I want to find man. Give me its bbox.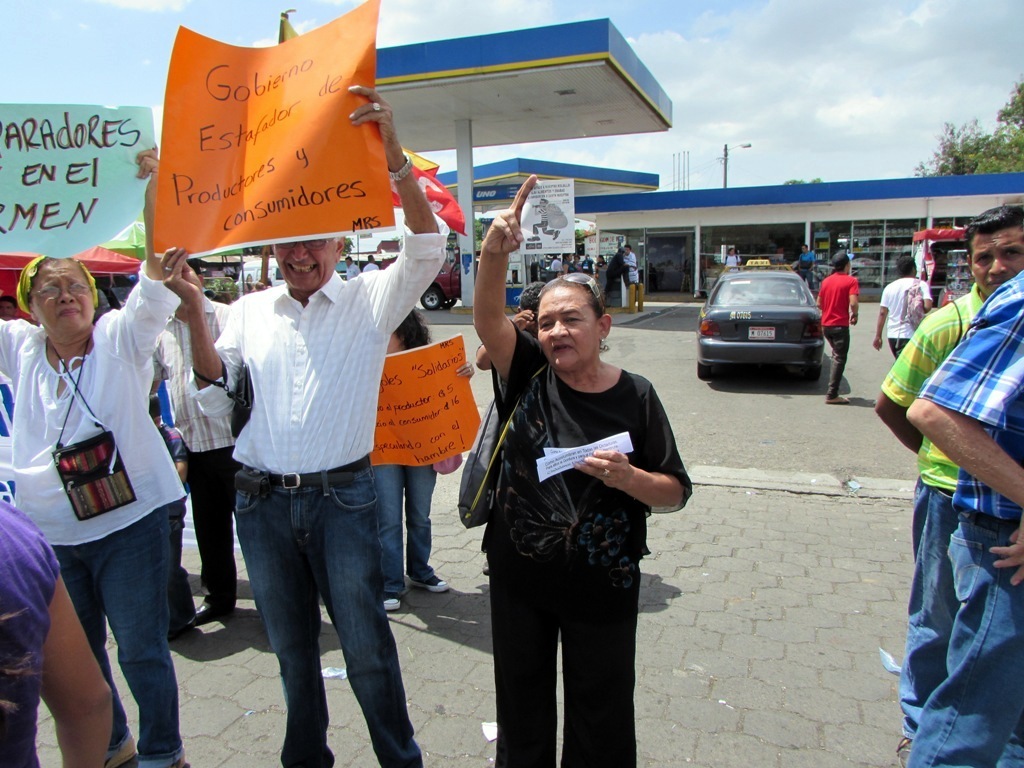
900:270:1023:767.
